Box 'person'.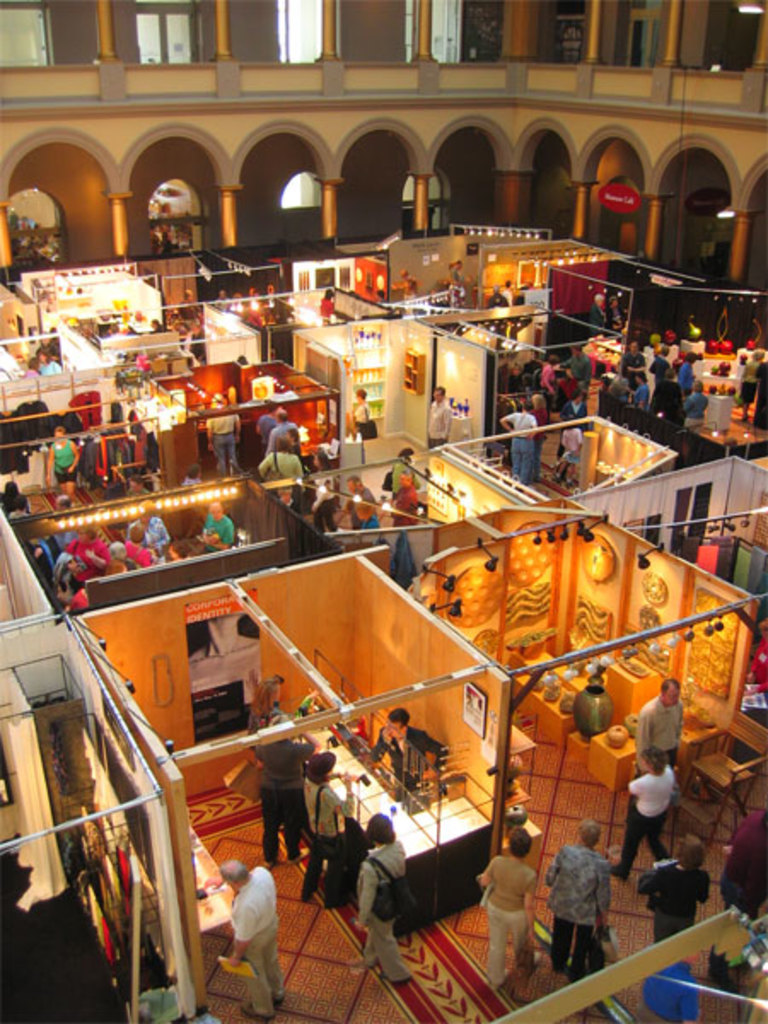
<box>427,382,445,445</box>.
